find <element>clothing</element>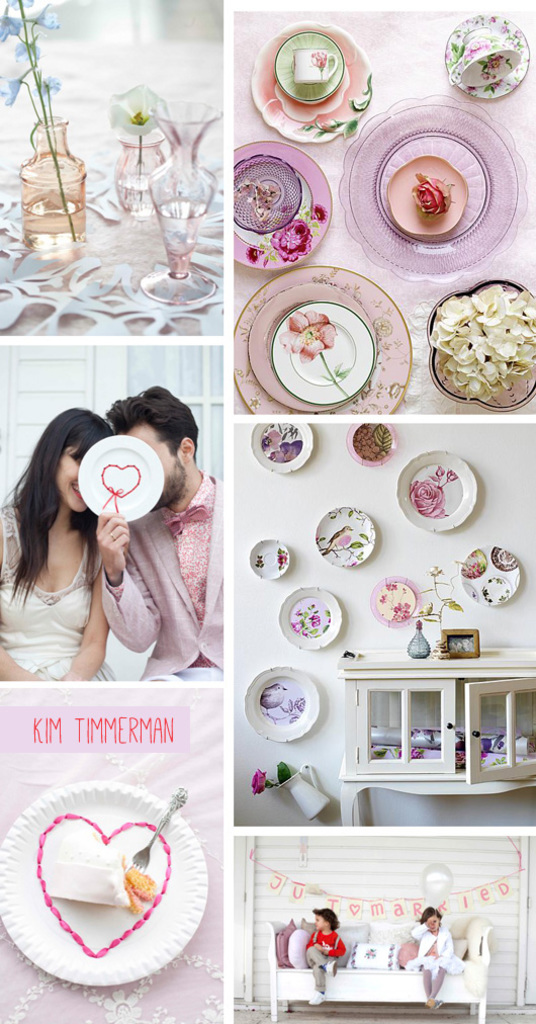
detection(99, 466, 226, 689)
